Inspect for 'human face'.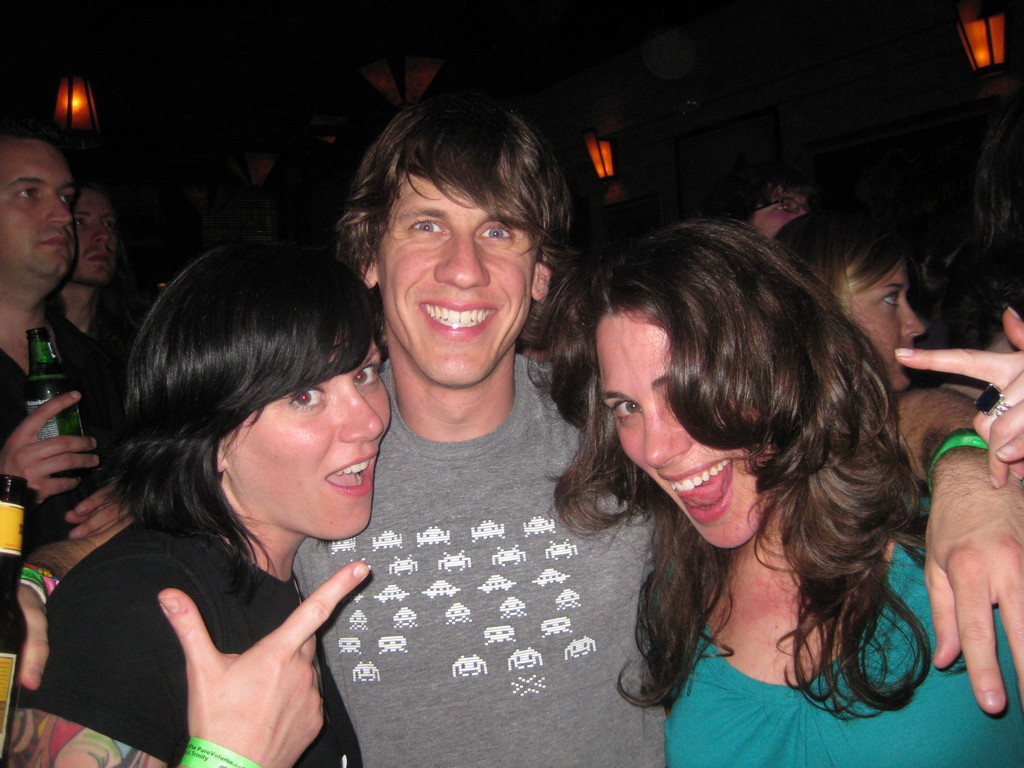
Inspection: [x1=850, y1=262, x2=927, y2=393].
